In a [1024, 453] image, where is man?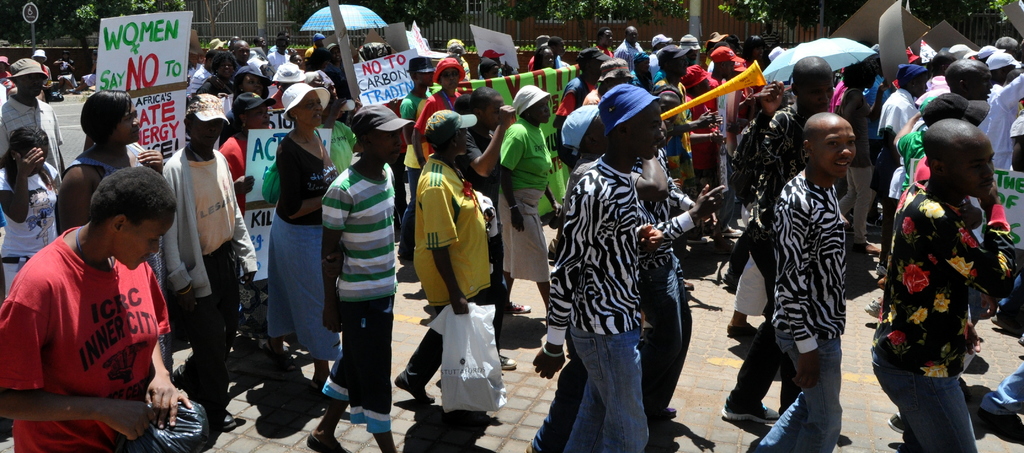
(395,53,436,258).
